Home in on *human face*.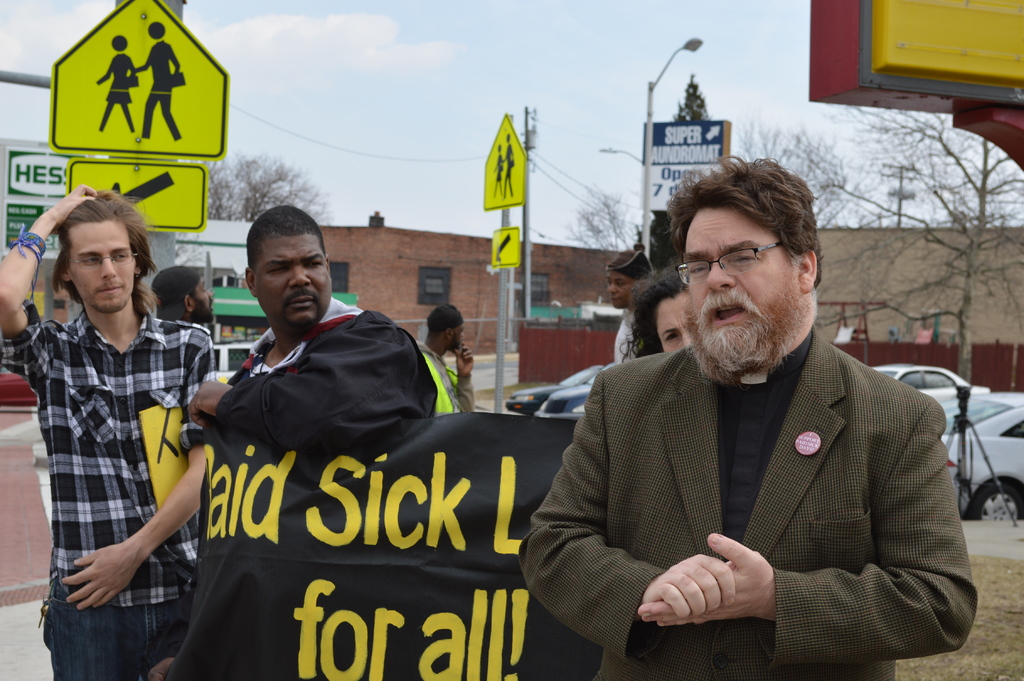
Homed in at l=260, t=231, r=332, b=332.
